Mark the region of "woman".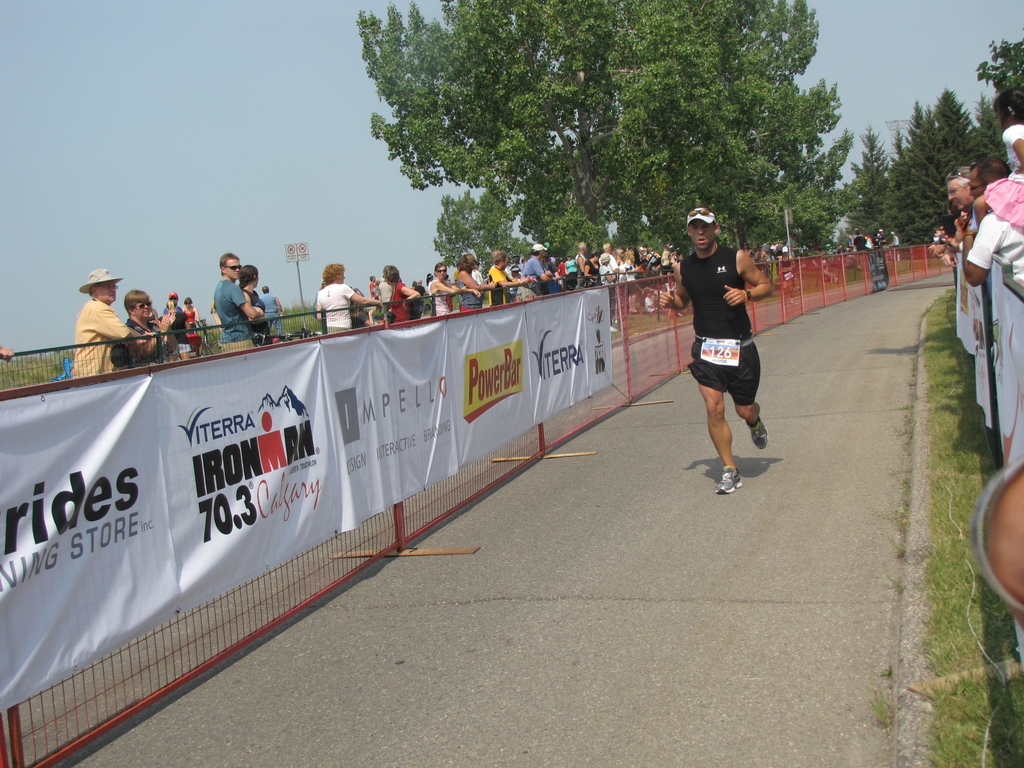
Region: 124, 291, 181, 378.
